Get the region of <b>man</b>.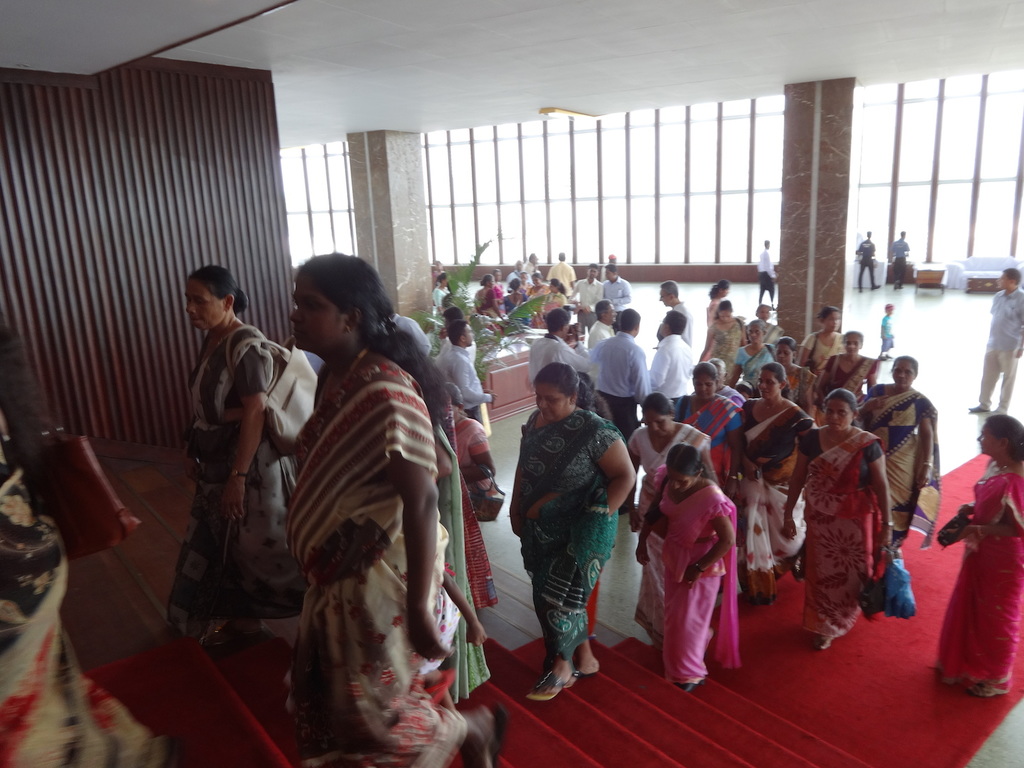
{"left": 528, "top": 316, "right": 595, "bottom": 389}.
